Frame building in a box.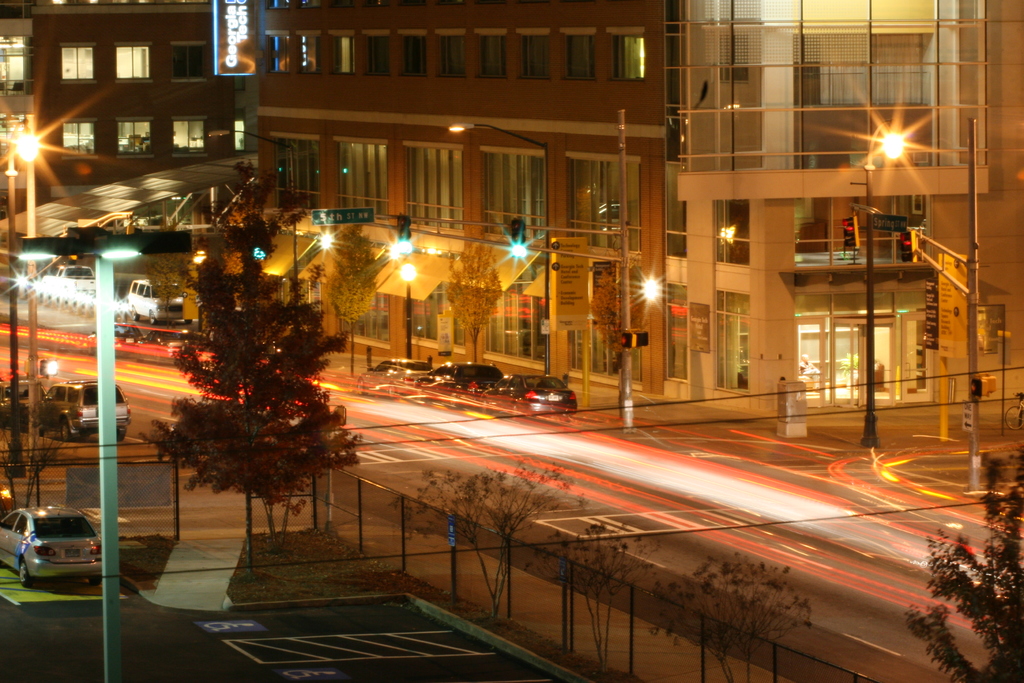
<bbox>0, 0, 1023, 422</bbox>.
